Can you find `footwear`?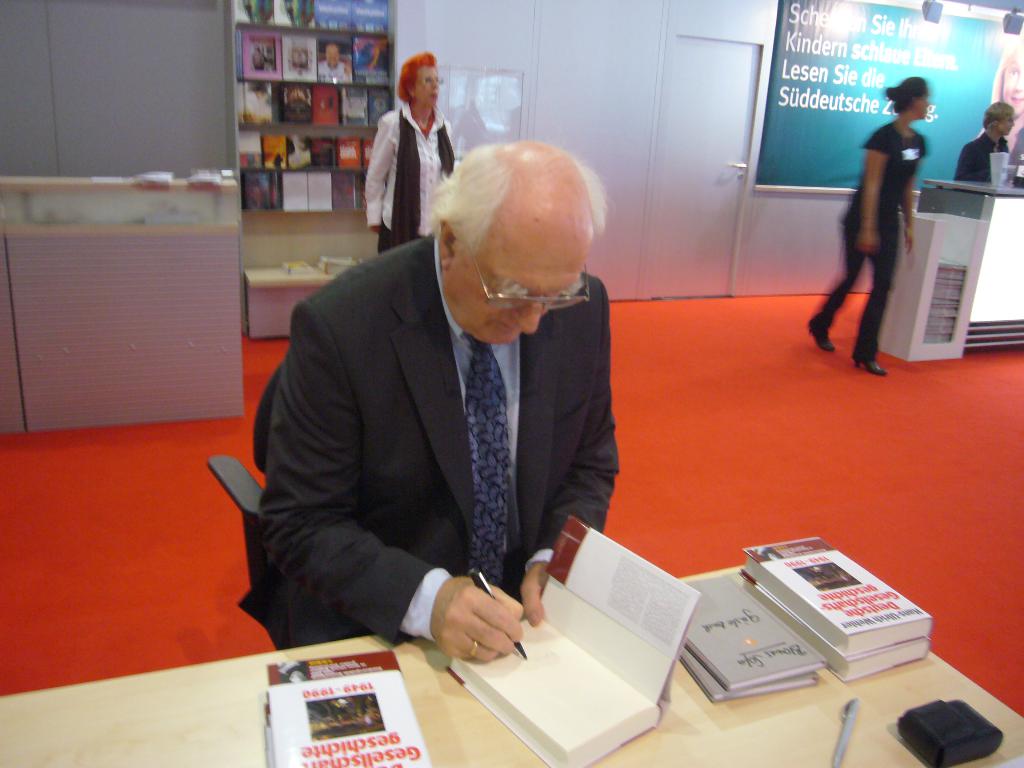
Yes, bounding box: region(808, 323, 837, 349).
